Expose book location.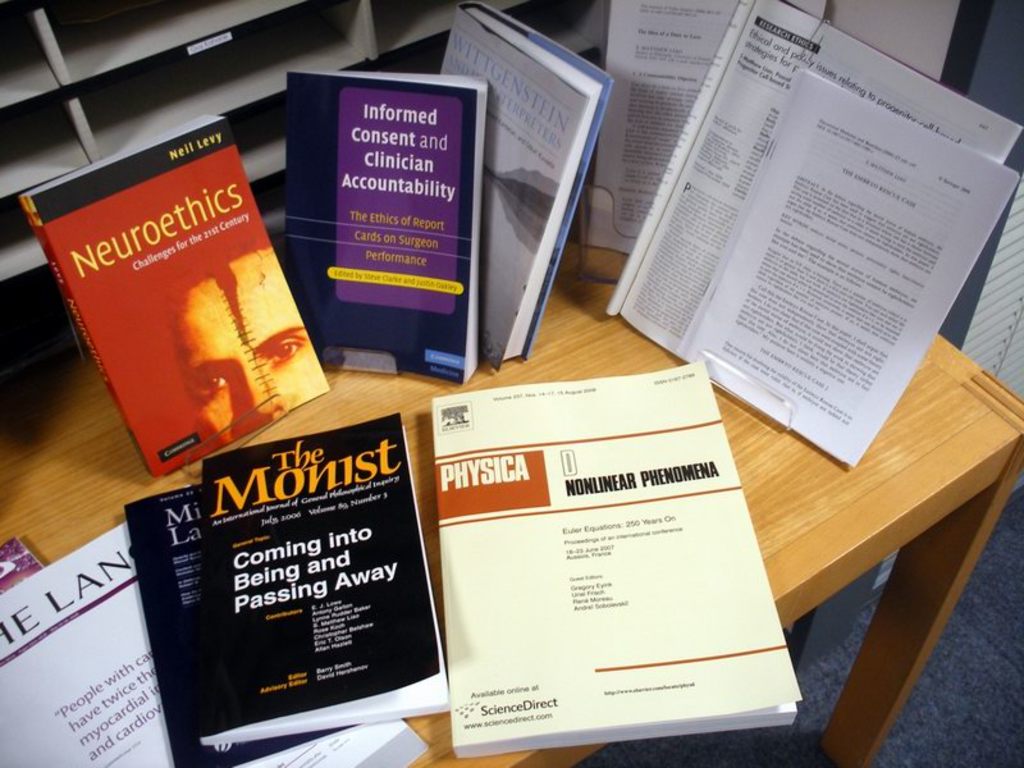
Exposed at [left=438, top=0, right=612, bottom=372].
